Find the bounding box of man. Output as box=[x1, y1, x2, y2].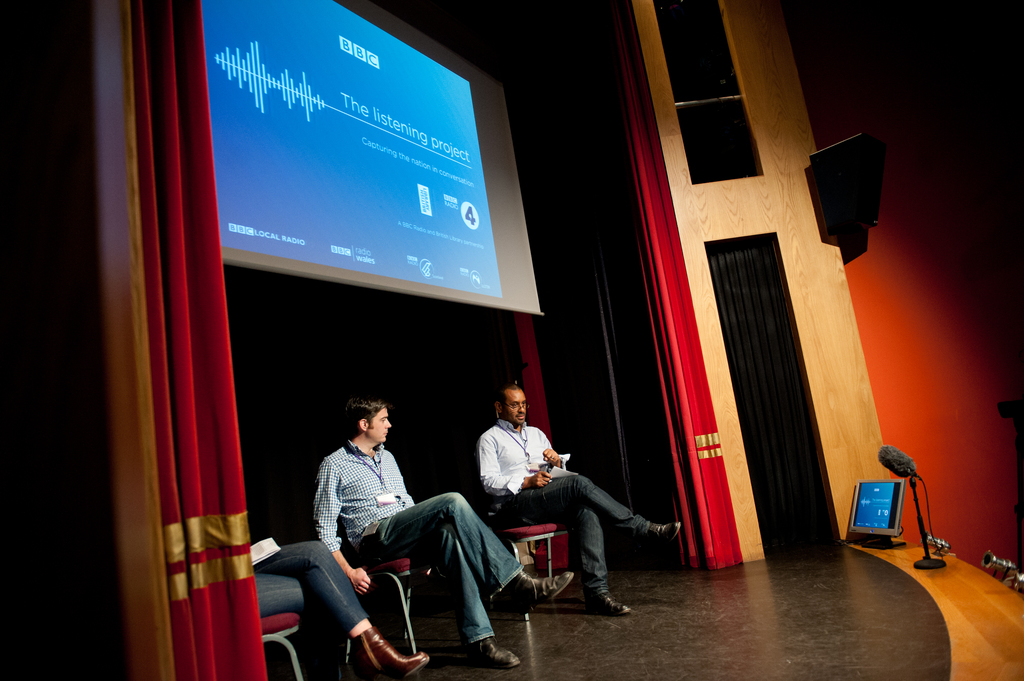
box=[477, 383, 685, 639].
